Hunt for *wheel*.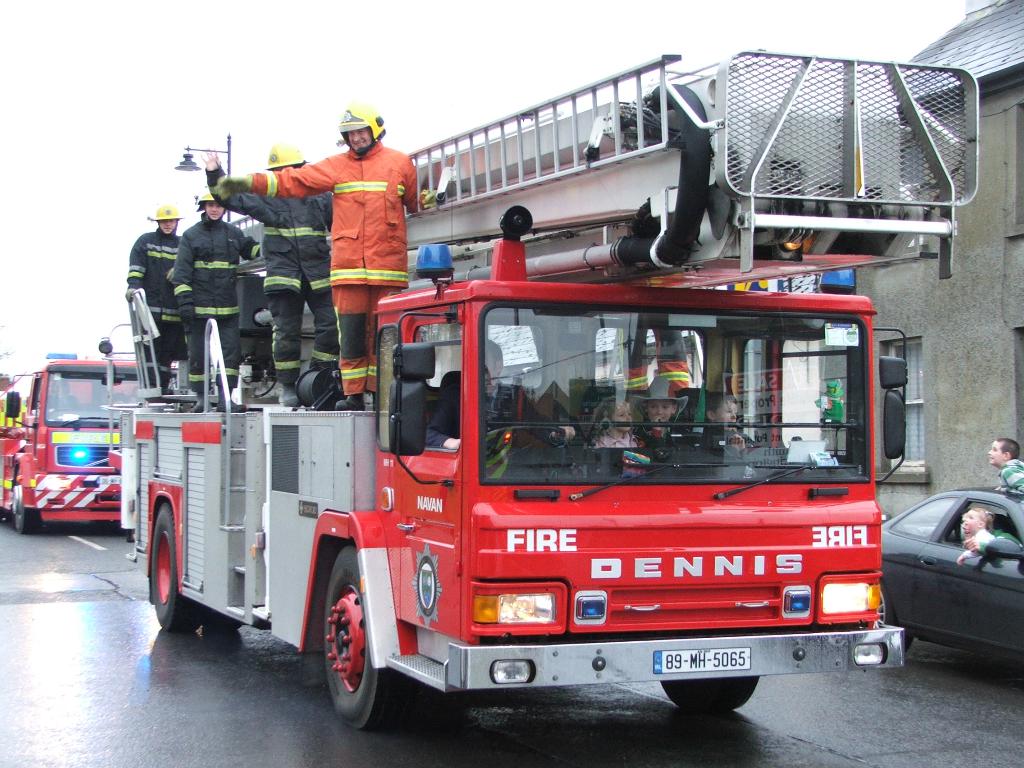
Hunted down at BBox(12, 470, 40, 536).
